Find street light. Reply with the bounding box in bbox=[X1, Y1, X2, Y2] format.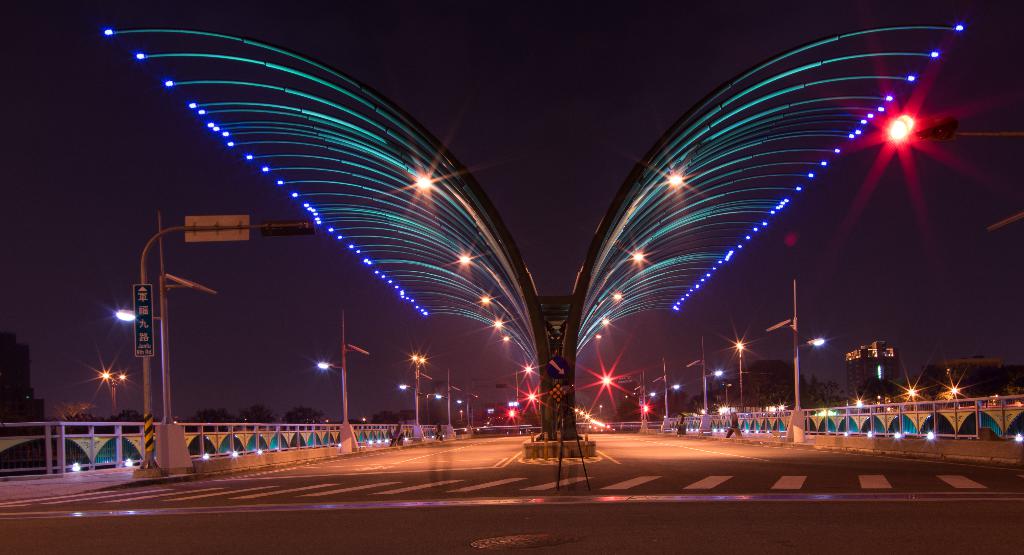
bbox=[391, 348, 440, 429].
